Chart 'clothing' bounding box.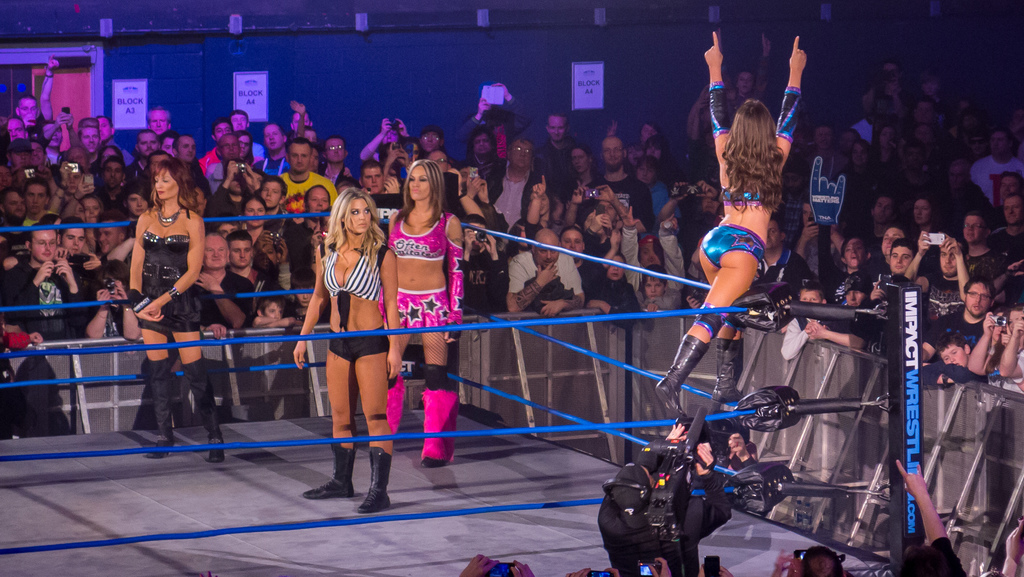
Charted: (140, 230, 199, 338).
